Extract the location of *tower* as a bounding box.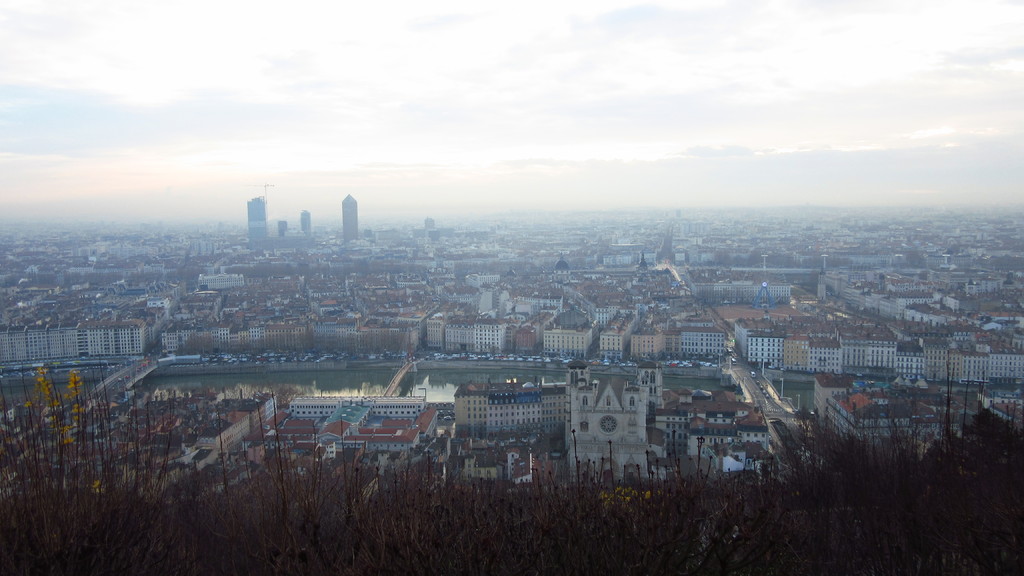
crop(344, 195, 362, 242).
